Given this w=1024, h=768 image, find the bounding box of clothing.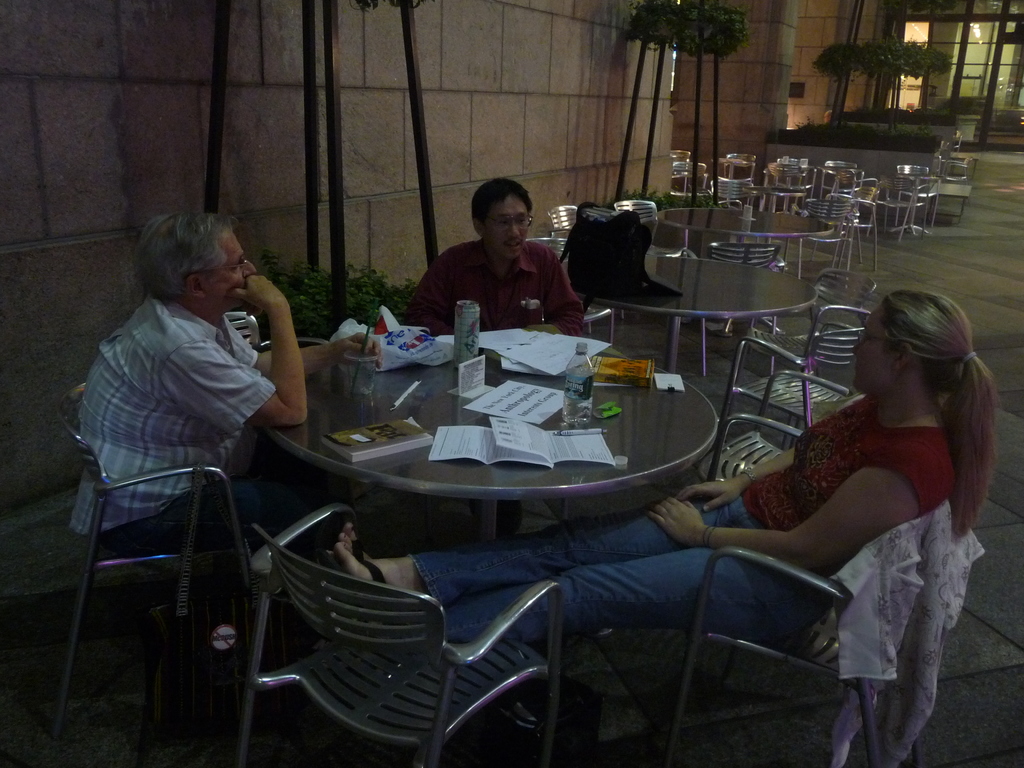
pyautogui.locateOnScreen(410, 241, 583, 534).
